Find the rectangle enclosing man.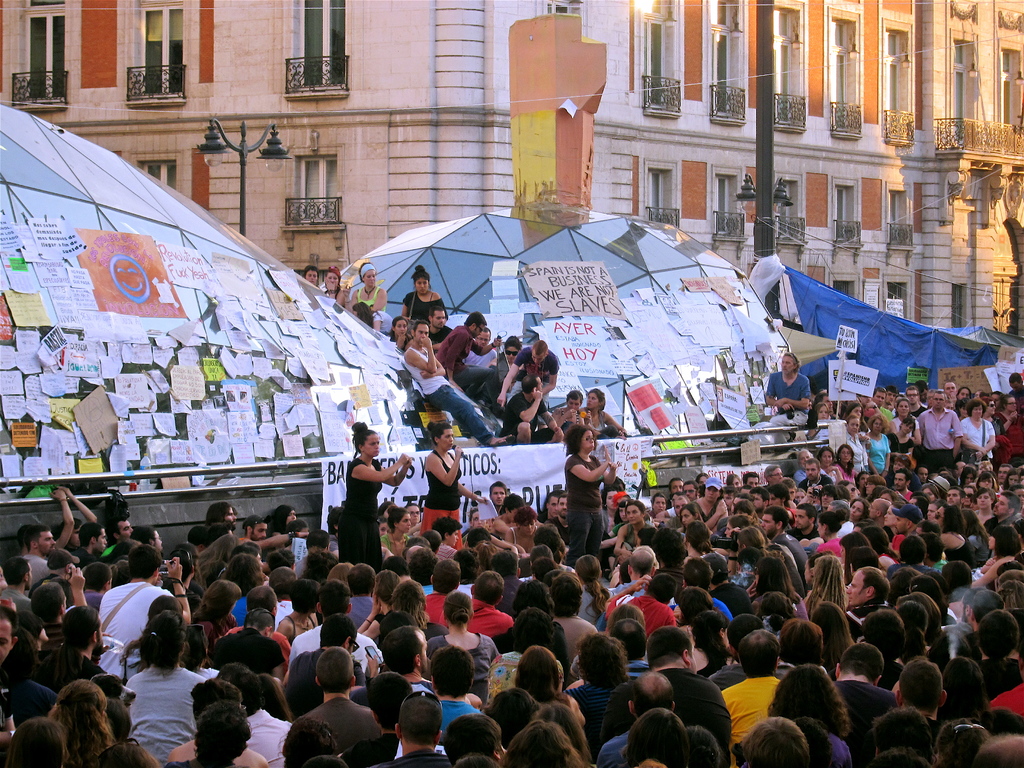
[202, 501, 310, 550].
